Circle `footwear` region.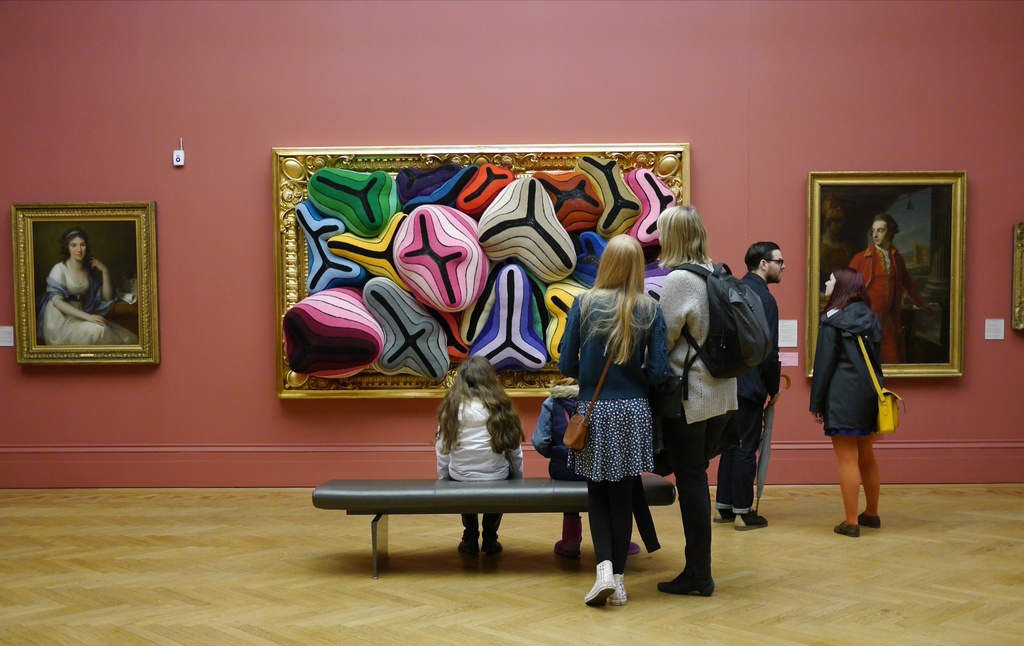
Region: region(456, 541, 480, 553).
